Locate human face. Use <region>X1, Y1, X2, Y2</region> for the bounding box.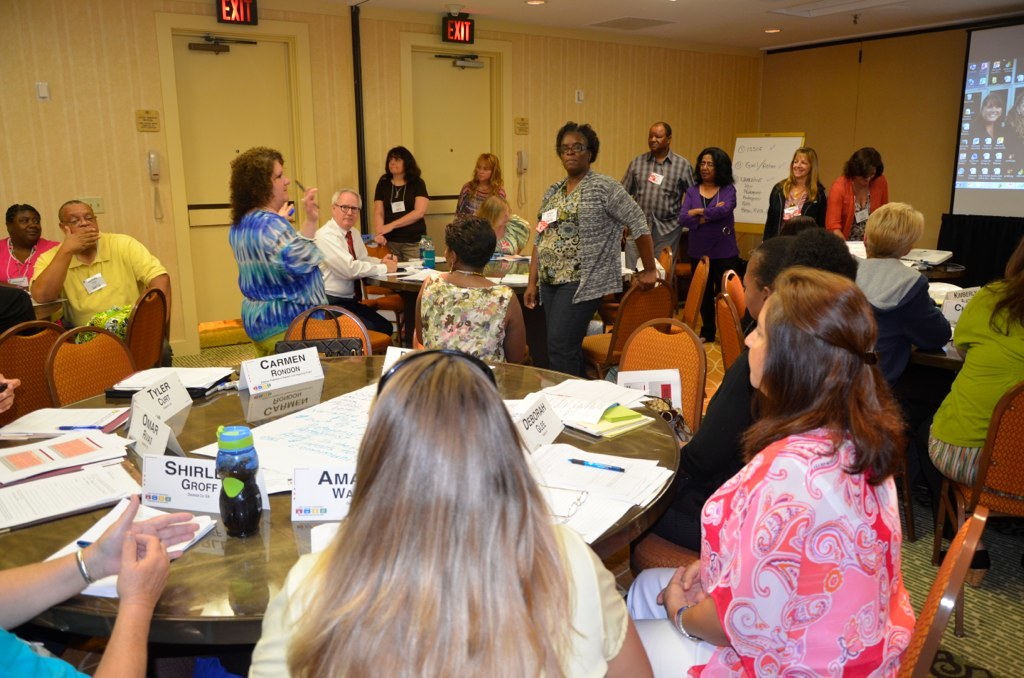
<region>555, 128, 593, 178</region>.
